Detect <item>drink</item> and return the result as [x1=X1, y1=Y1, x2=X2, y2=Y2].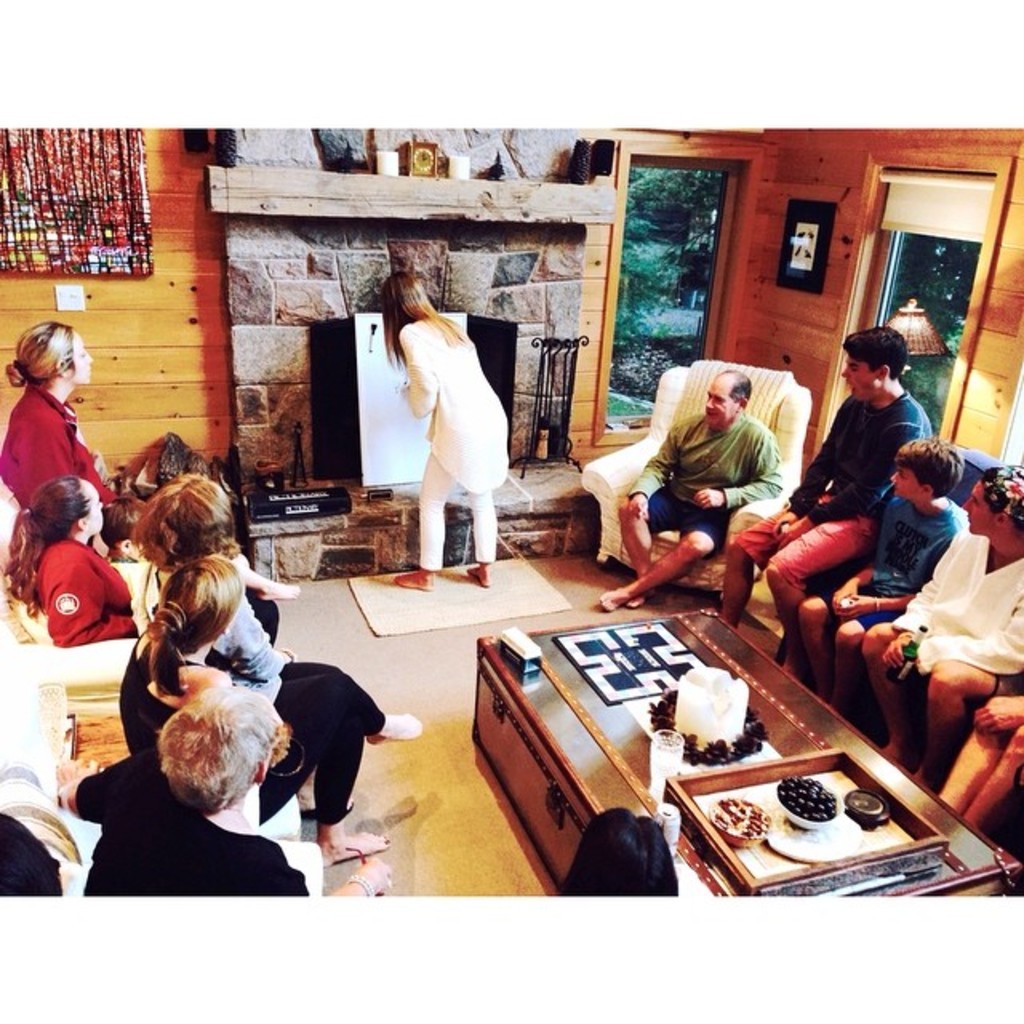
[x1=643, y1=741, x2=688, y2=803].
